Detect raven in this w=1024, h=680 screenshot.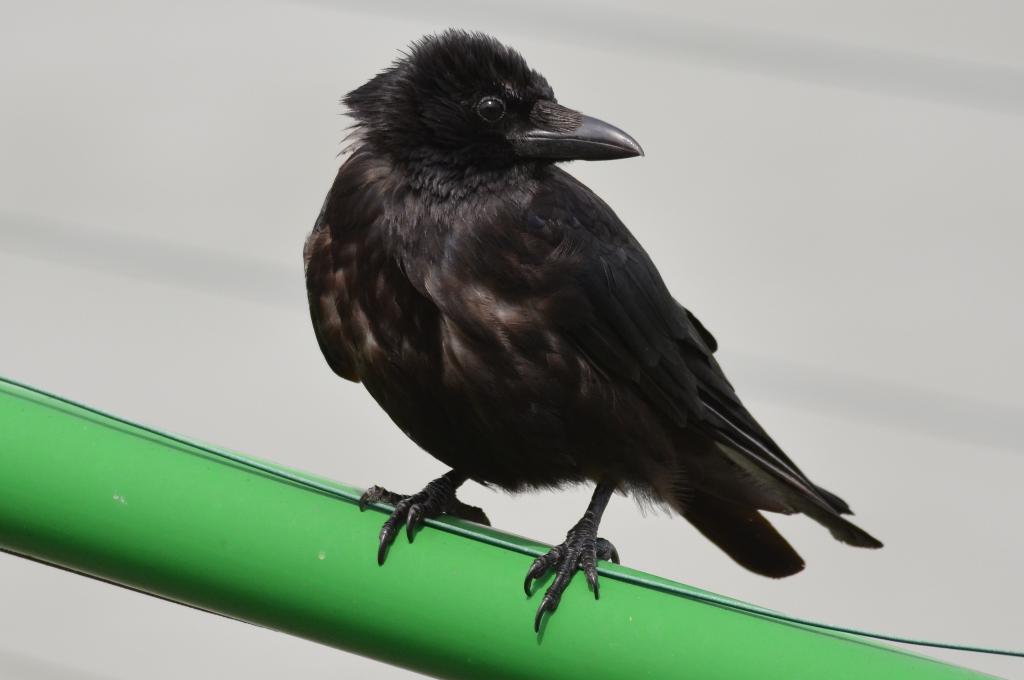
Detection: <region>308, 29, 874, 662</region>.
